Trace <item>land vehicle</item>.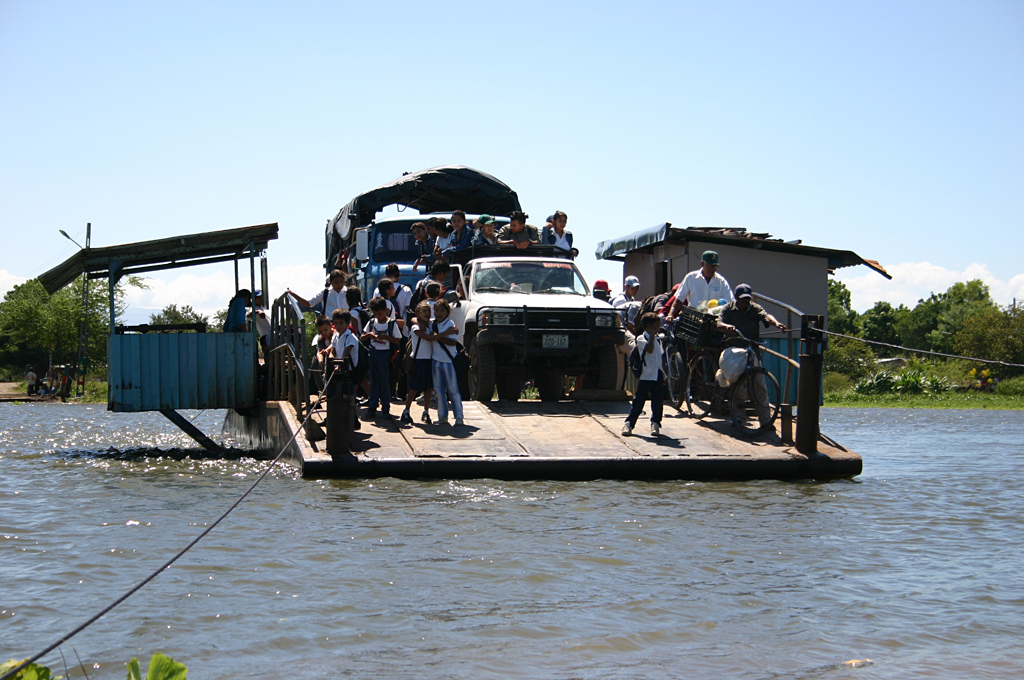
Traced to <bbox>690, 325, 783, 434</bbox>.
